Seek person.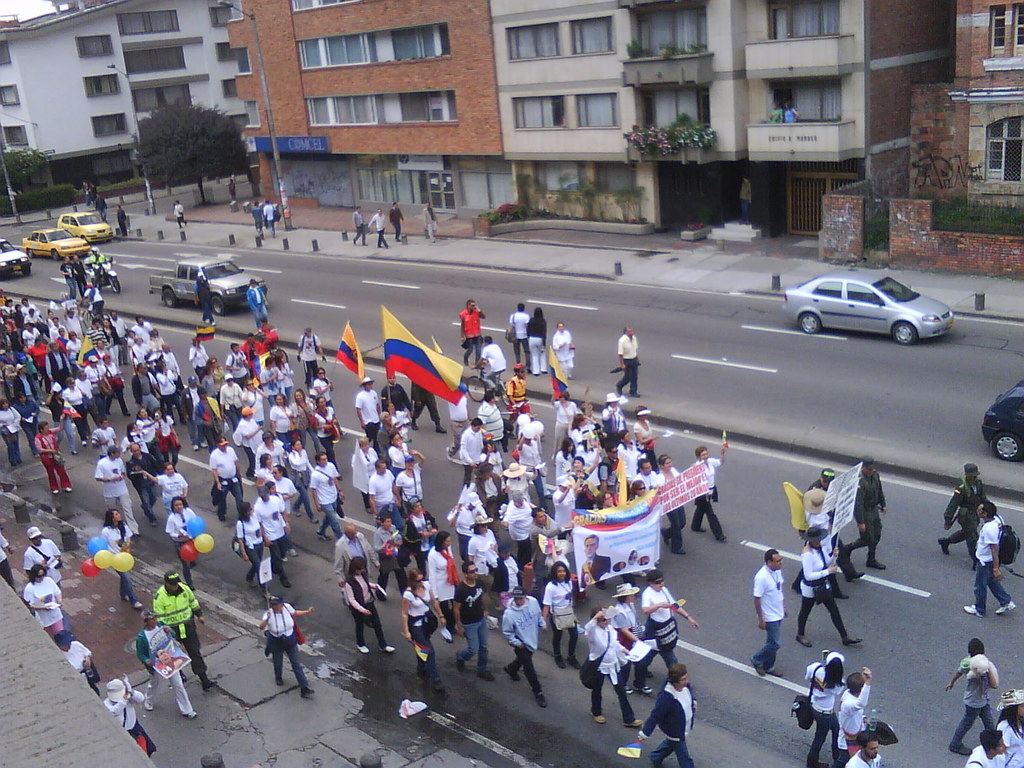
<bbox>0, 532, 17, 584</bbox>.
